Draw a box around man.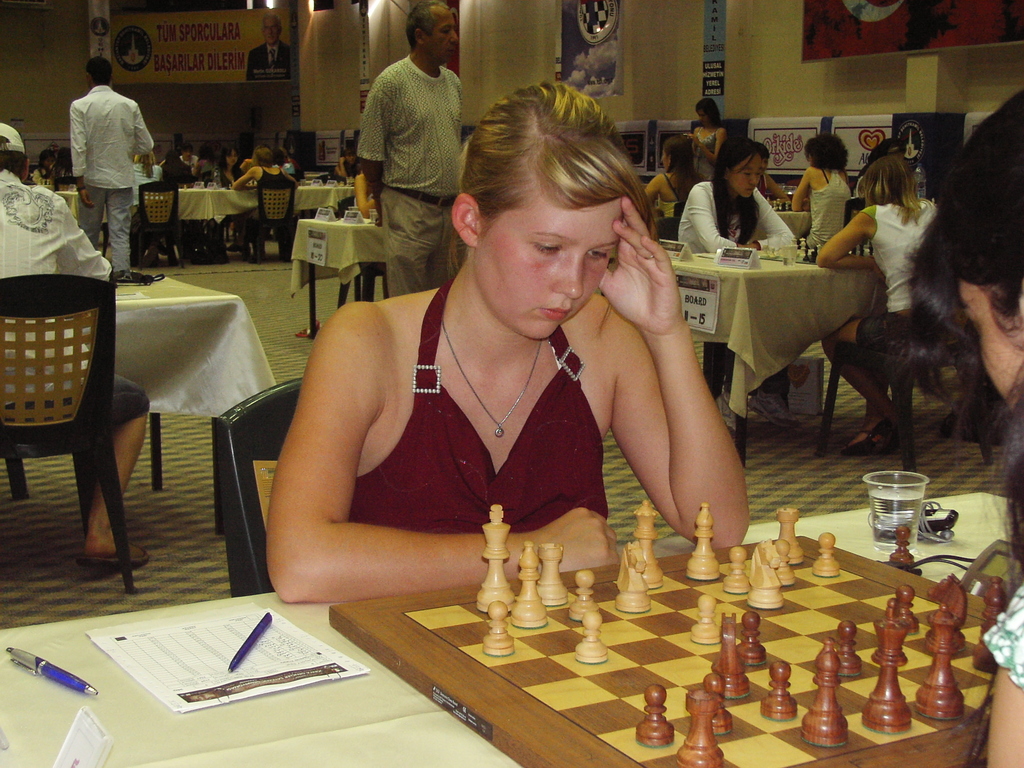
rect(346, 0, 489, 305).
